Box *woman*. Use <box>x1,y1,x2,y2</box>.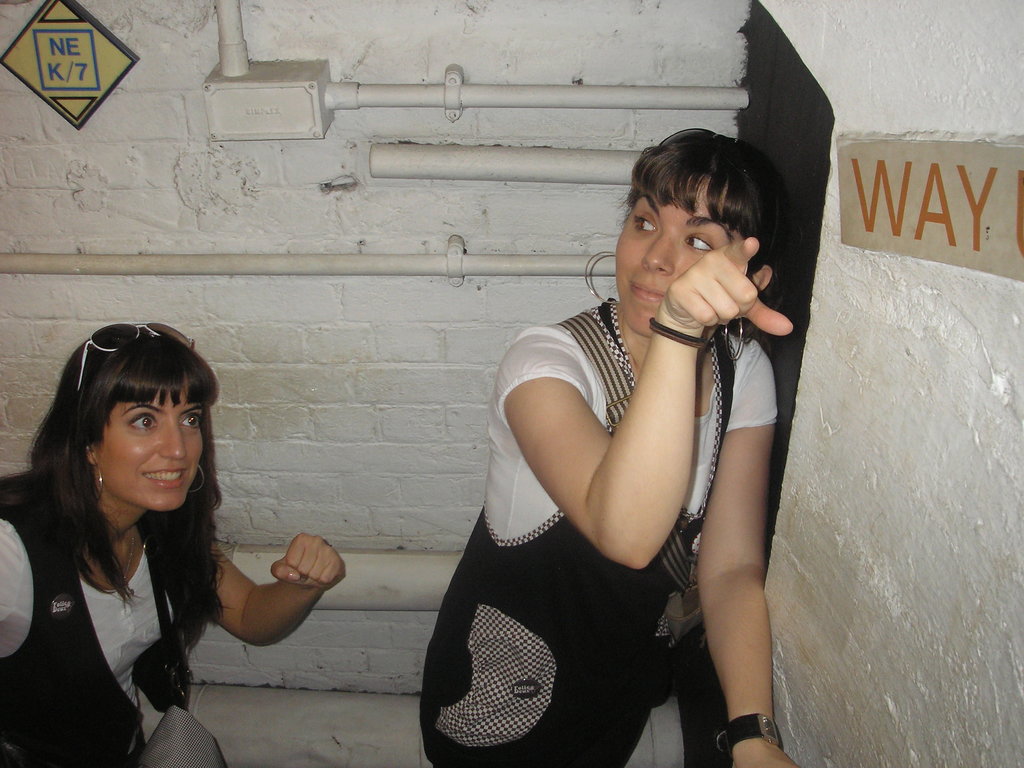
<box>416,128,796,767</box>.
